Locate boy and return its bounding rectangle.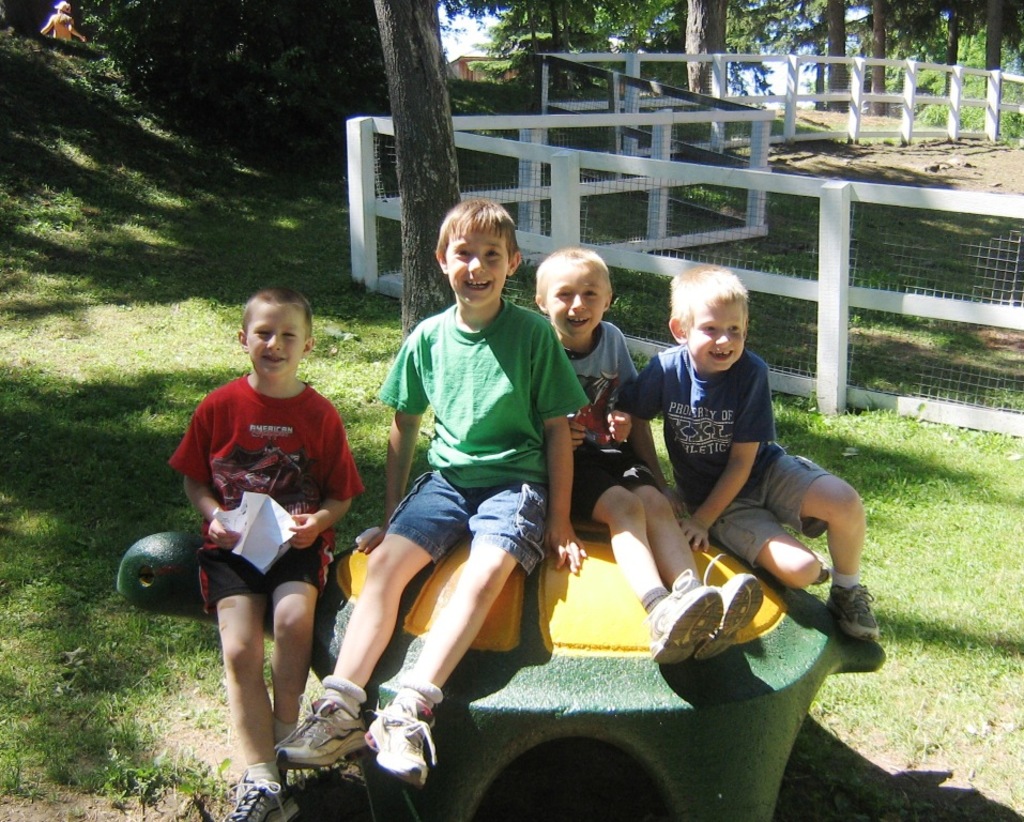
x1=277 y1=198 x2=590 y2=785.
